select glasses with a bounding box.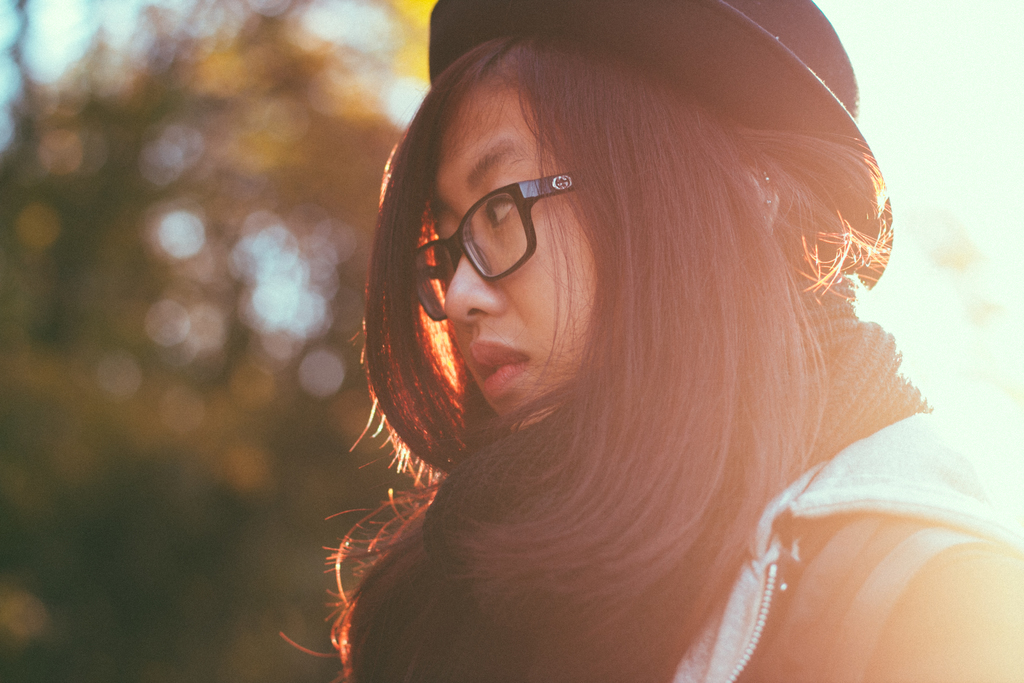
box(417, 146, 603, 299).
